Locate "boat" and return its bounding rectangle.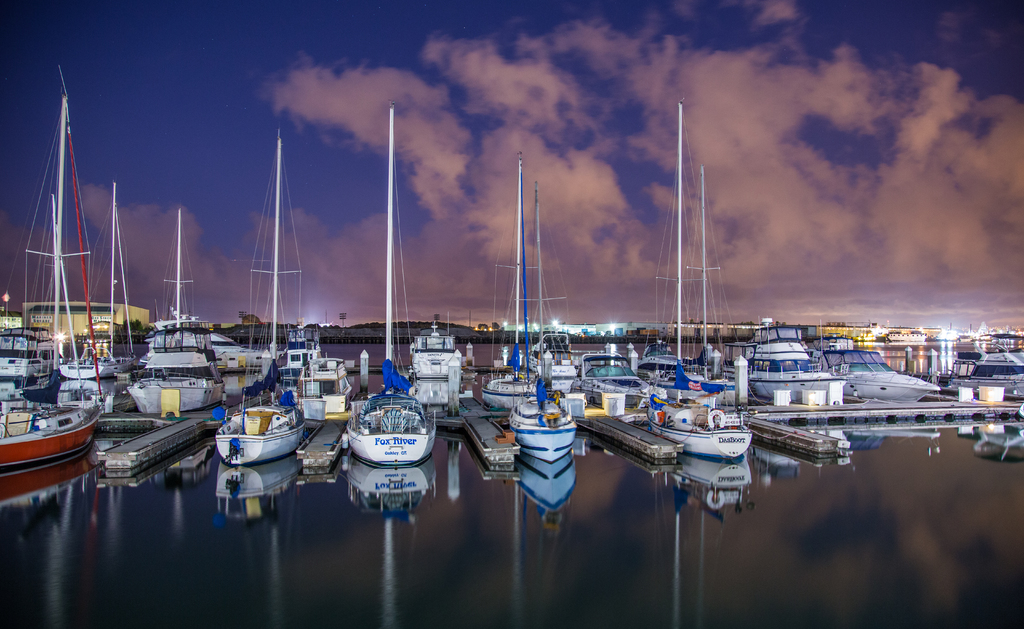
<box>530,182,580,380</box>.
